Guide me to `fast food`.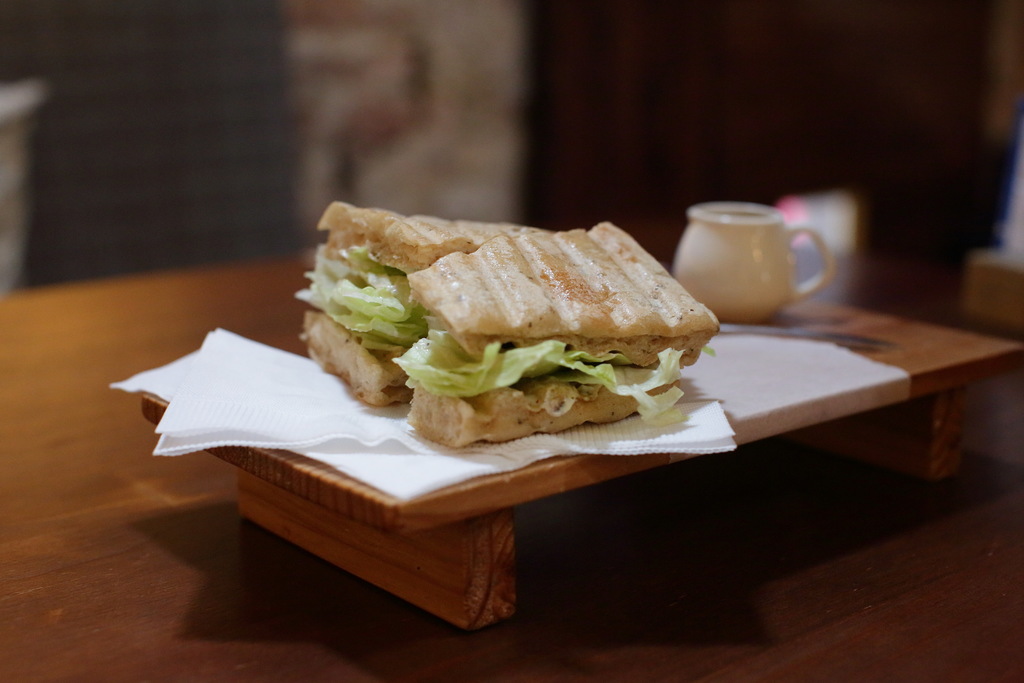
Guidance: BBox(390, 217, 733, 445).
